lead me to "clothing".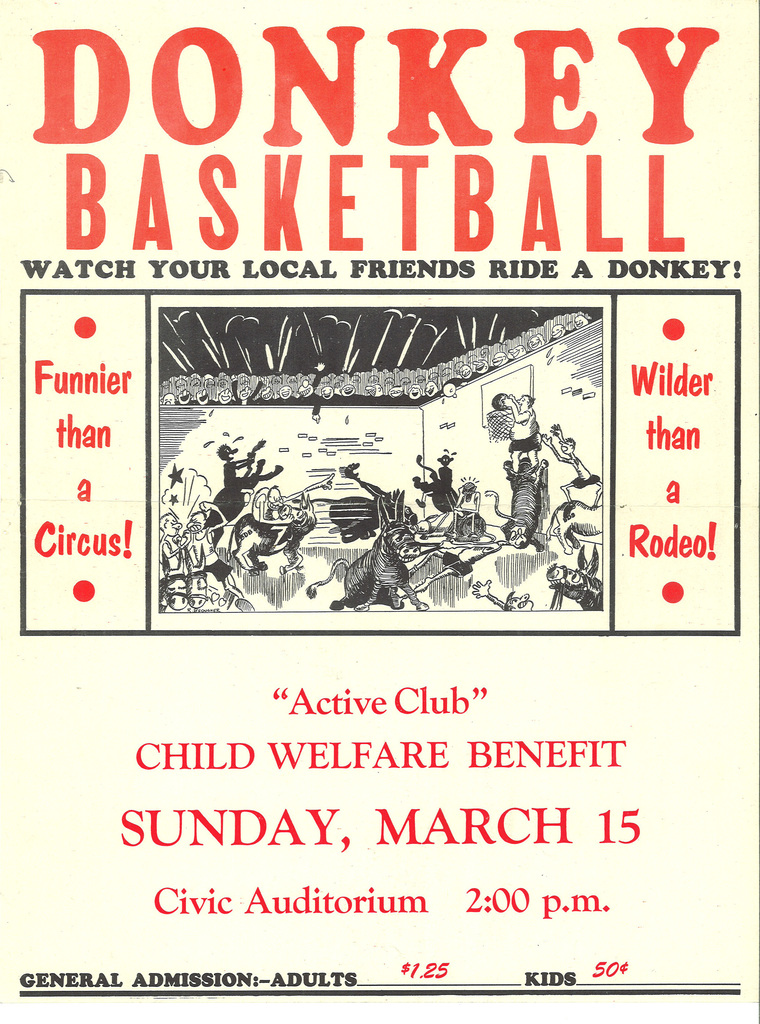
Lead to [left=459, top=490, right=478, bottom=515].
